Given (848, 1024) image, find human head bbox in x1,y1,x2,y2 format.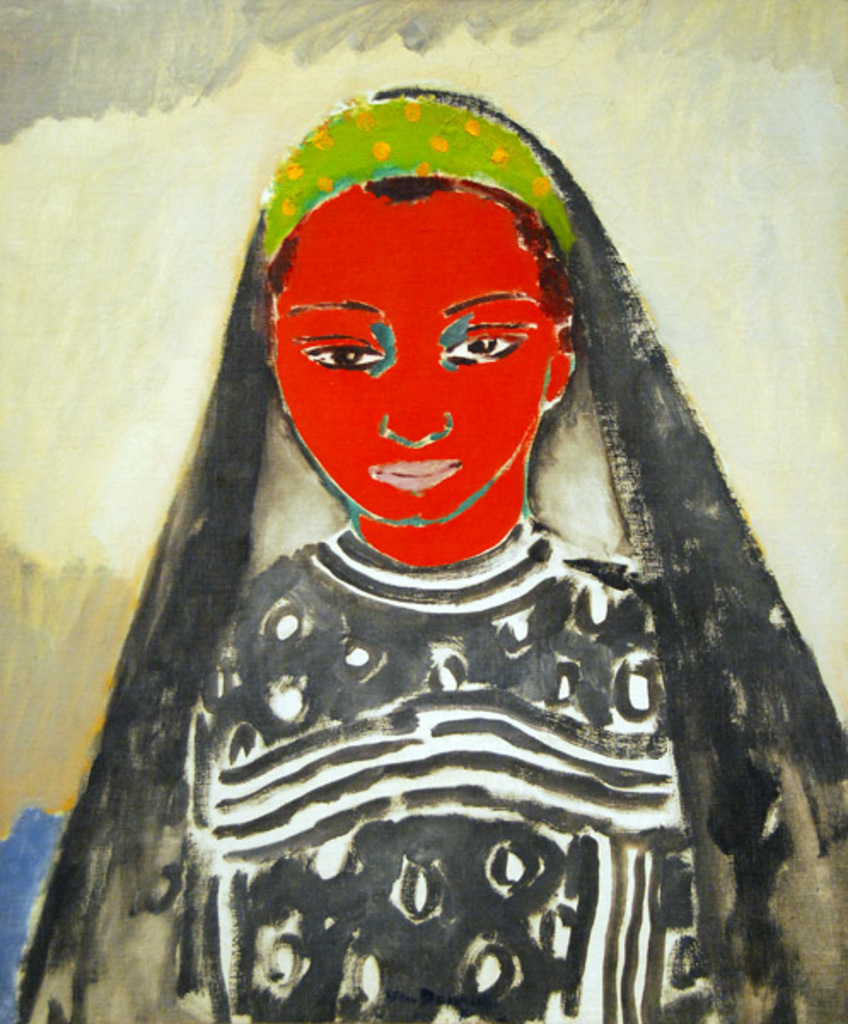
258,99,611,561.
